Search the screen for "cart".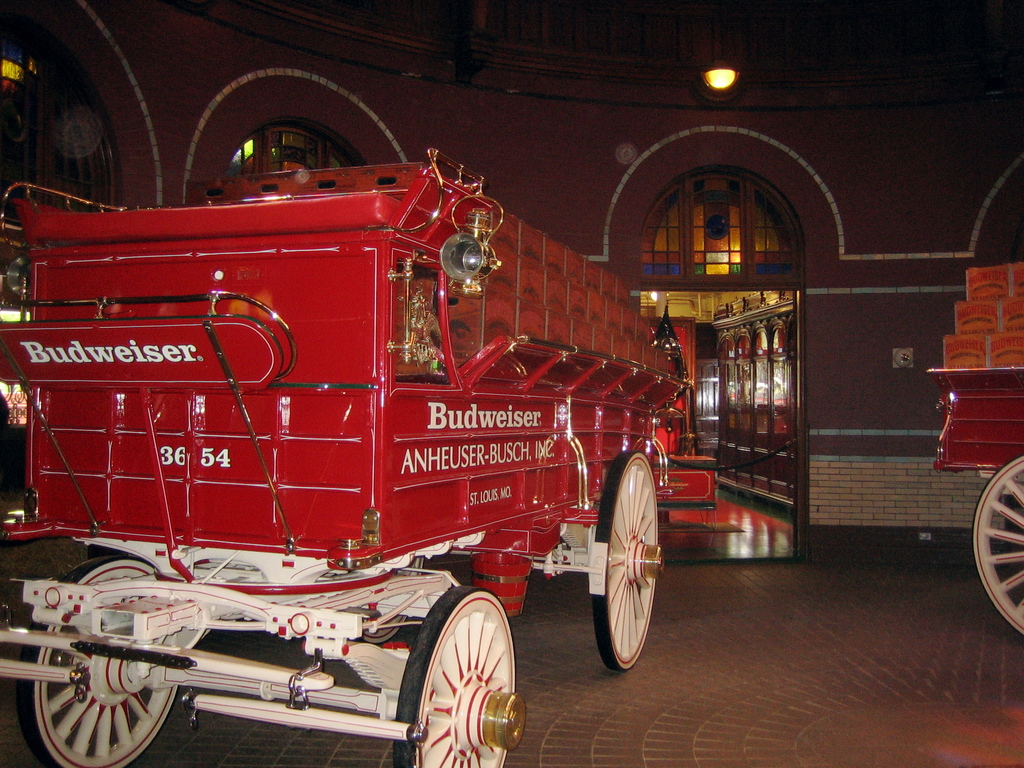
Found at 924:365:1023:634.
